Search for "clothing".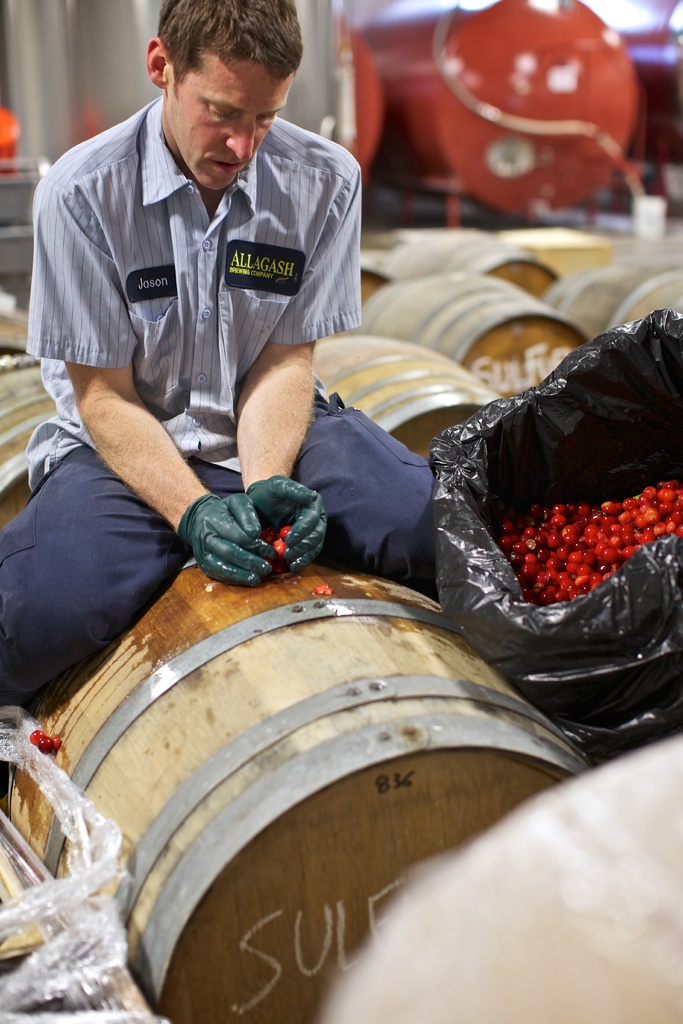
Found at 0 89 438 687.
